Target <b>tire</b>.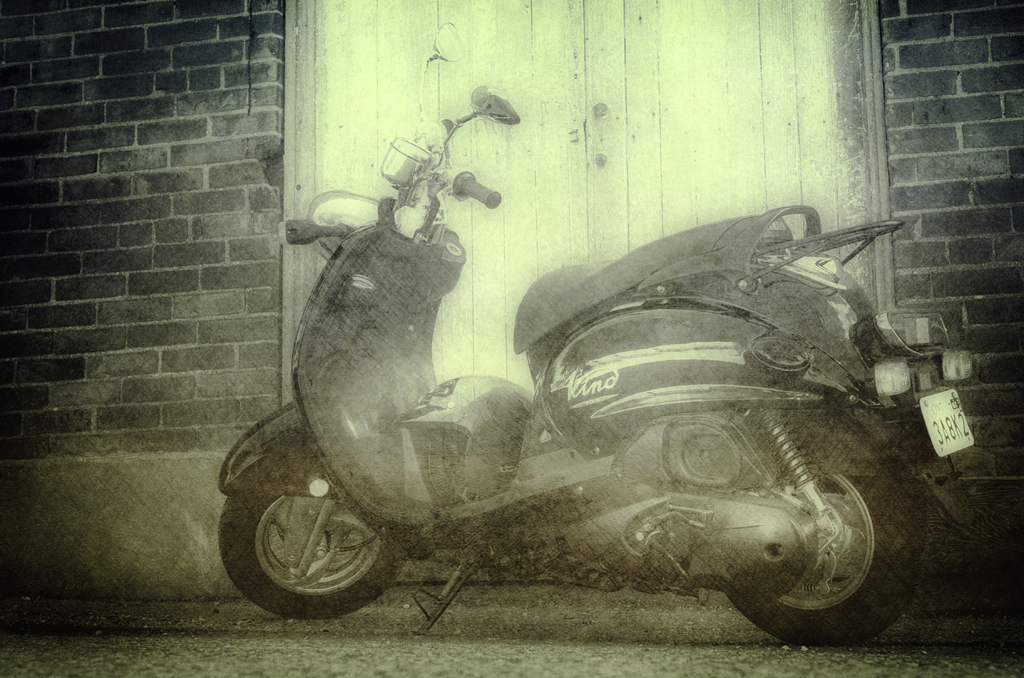
Target region: Rect(722, 481, 922, 650).
